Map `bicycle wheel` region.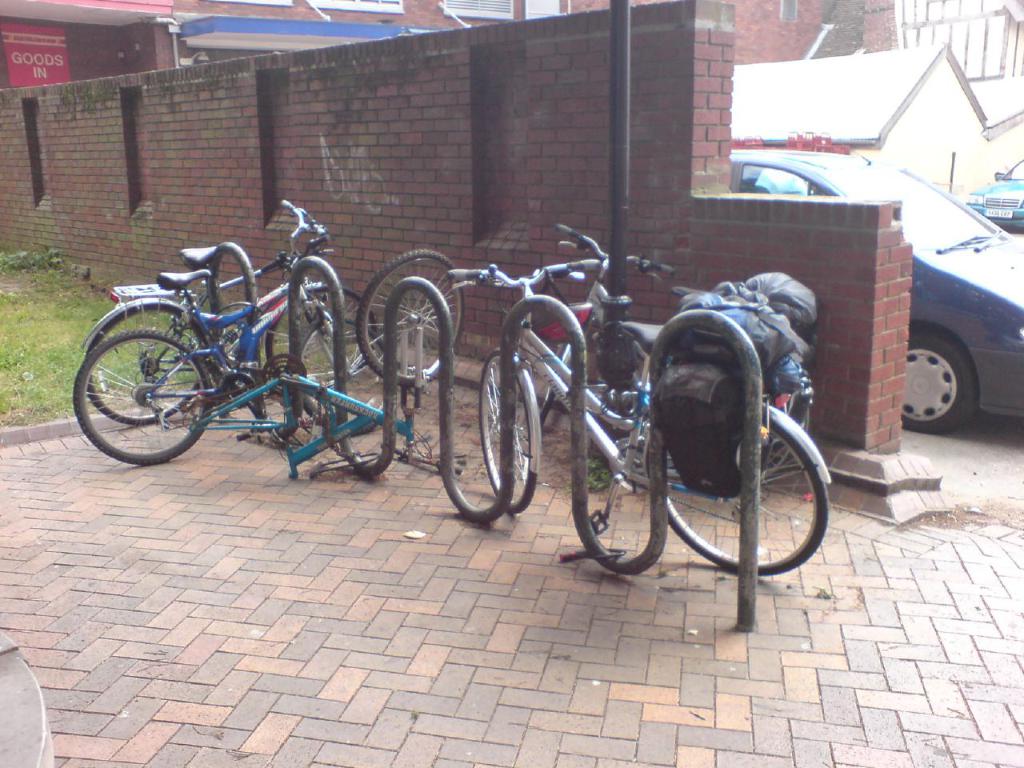
Mapped to box=[664, 422, 832, 582].
